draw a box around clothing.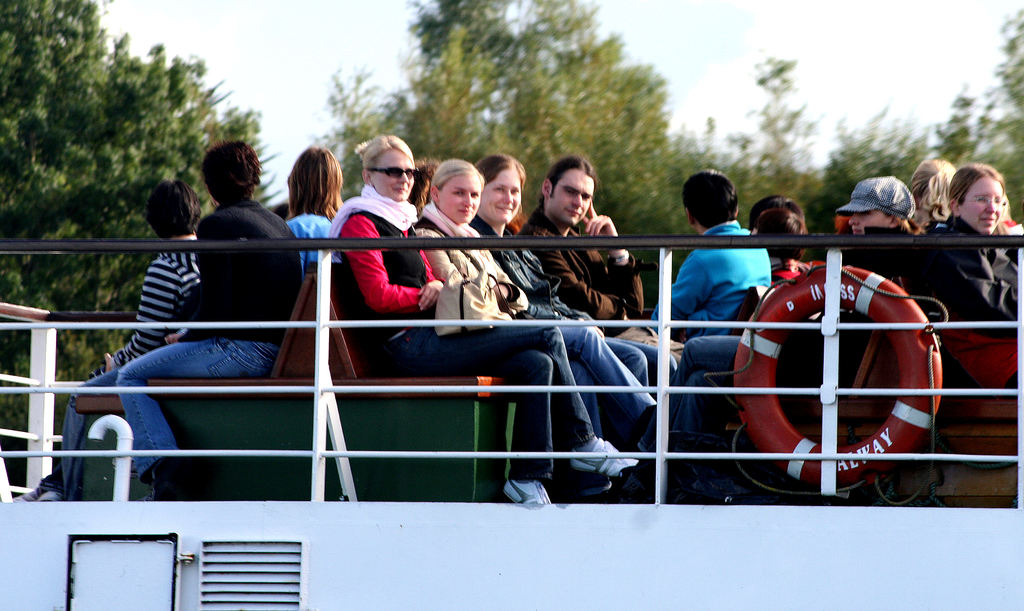
BBox(326, 180, 595, 502).
